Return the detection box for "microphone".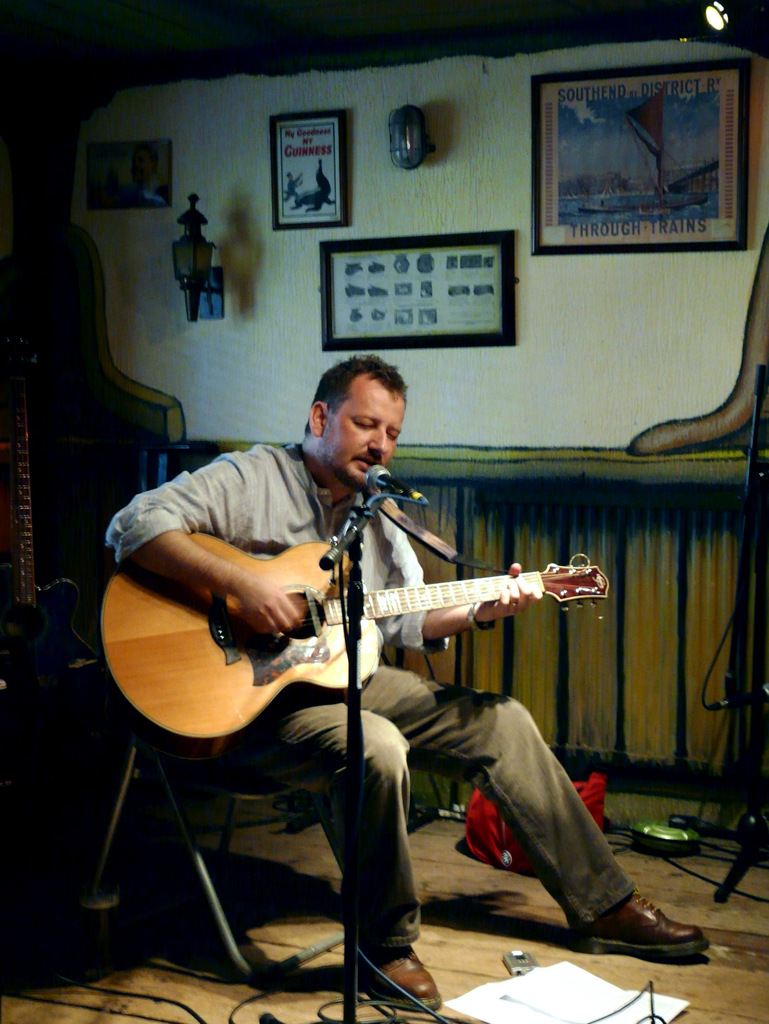
<box>361,459,429,520</box>.
